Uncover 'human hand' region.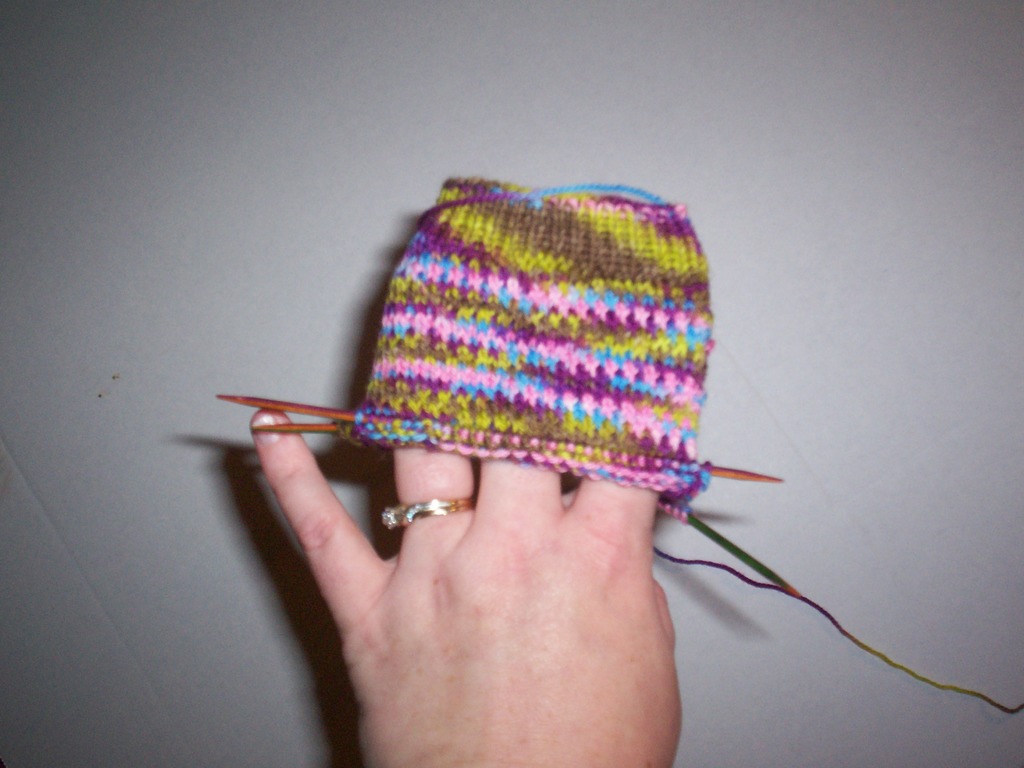
Uncovered: detection(245, 429, 754, 755).
